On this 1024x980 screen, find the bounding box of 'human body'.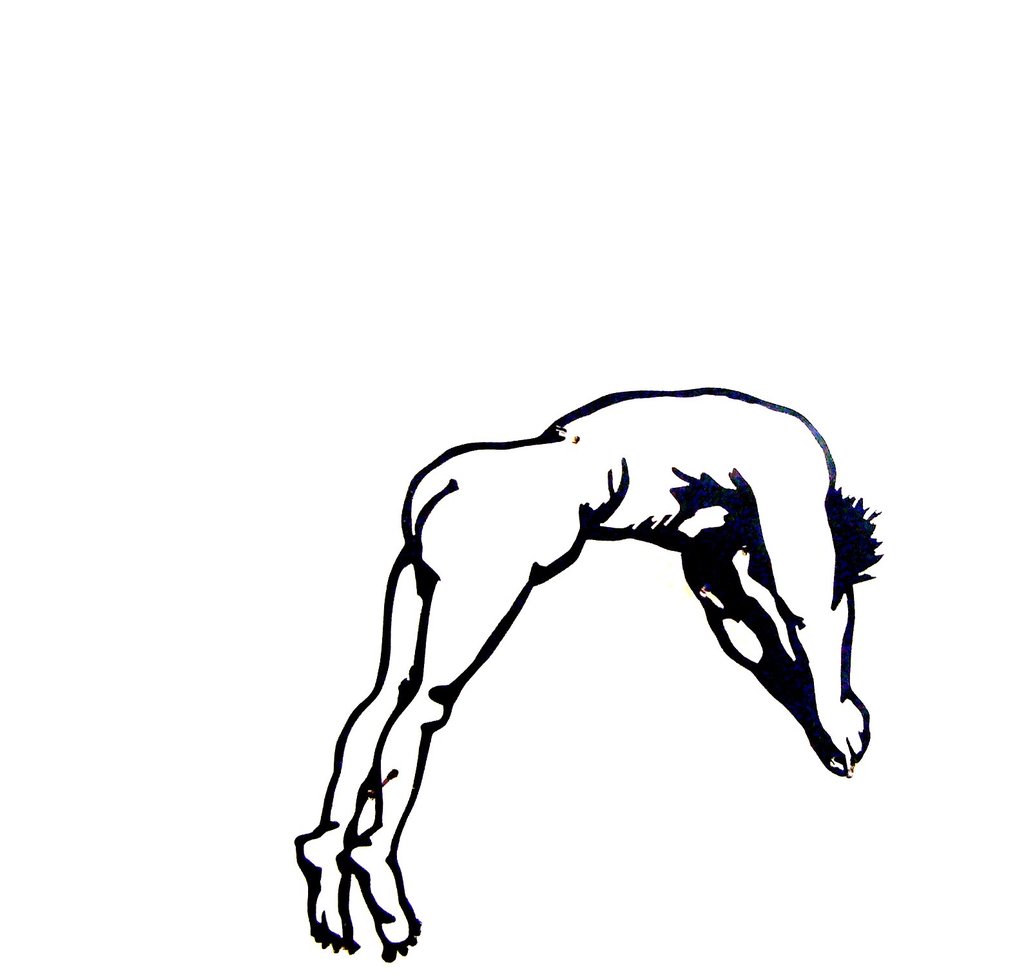
Bounding box: 307/331/877/934.
